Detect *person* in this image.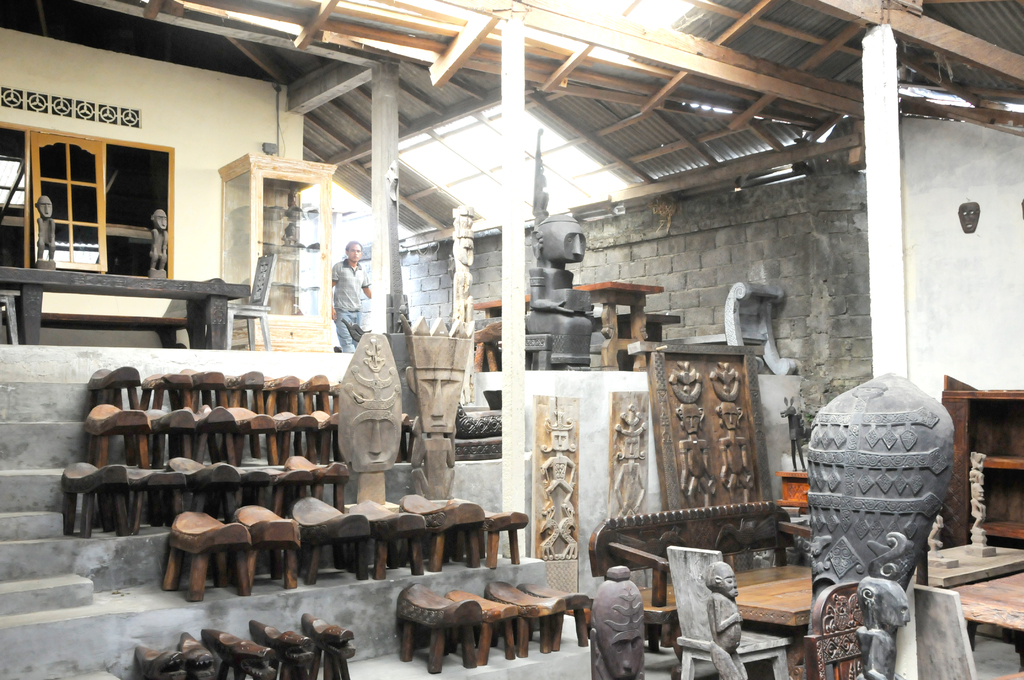
Detection: 591:578:643:679.
